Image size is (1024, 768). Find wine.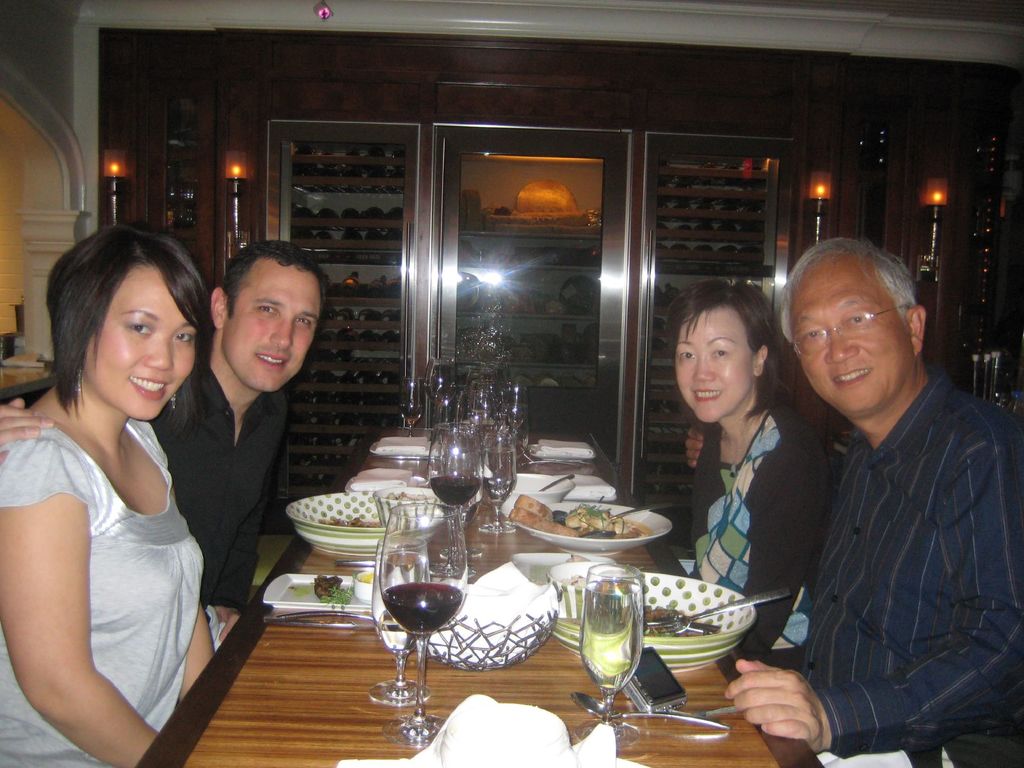
398/406/422/424.
